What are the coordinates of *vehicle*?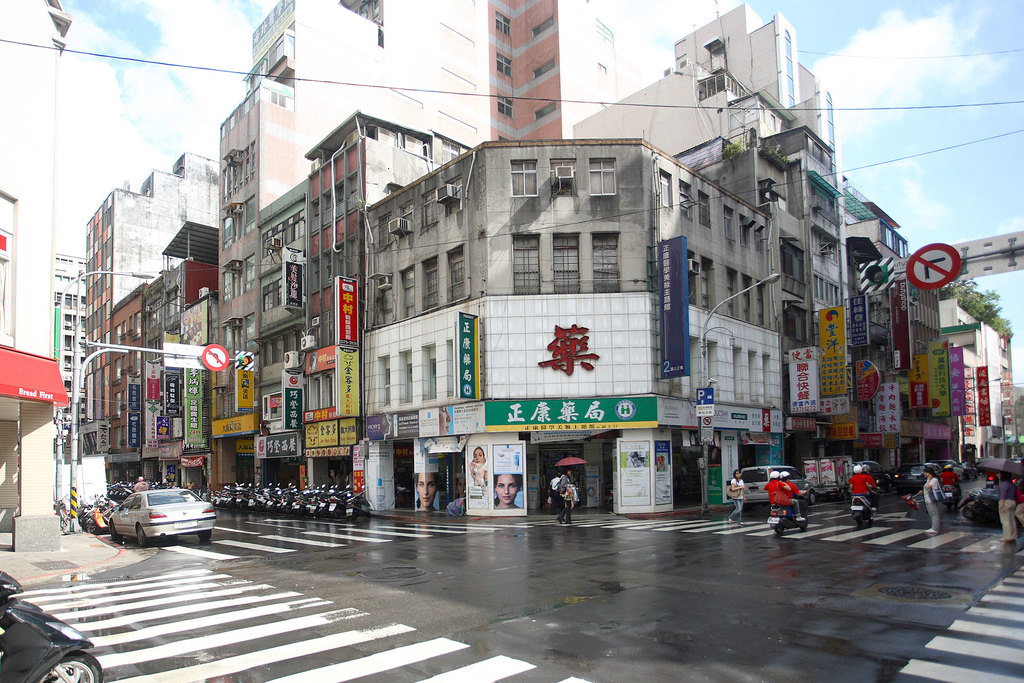
x1=849 y1=462 x2=892 y2=488.
